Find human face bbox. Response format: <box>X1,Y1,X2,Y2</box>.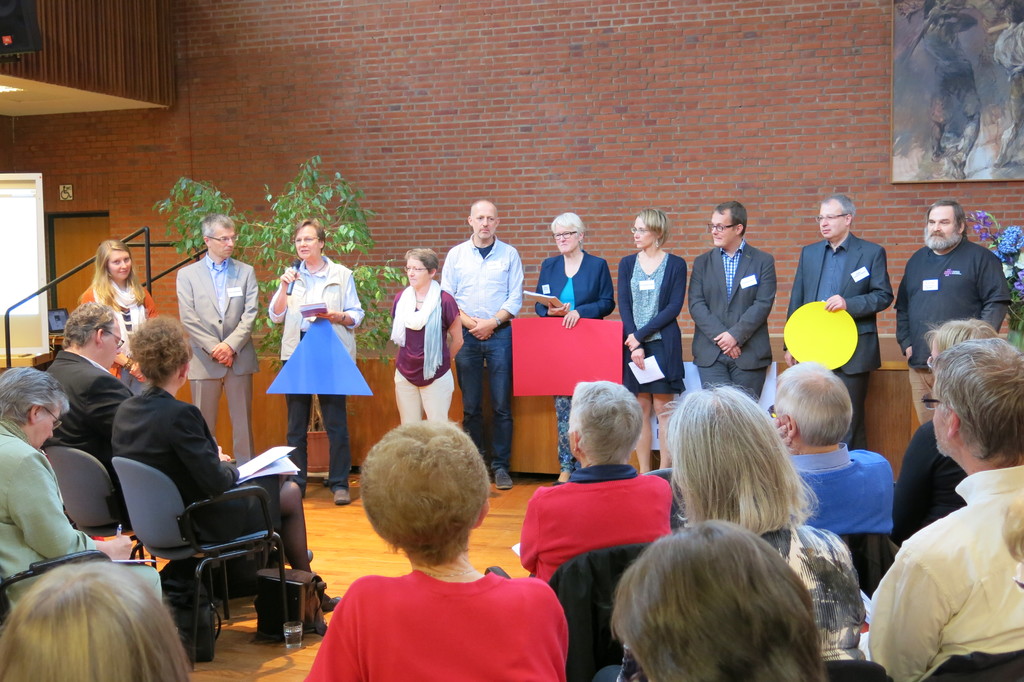
<box>712,208,738,245</box>.
